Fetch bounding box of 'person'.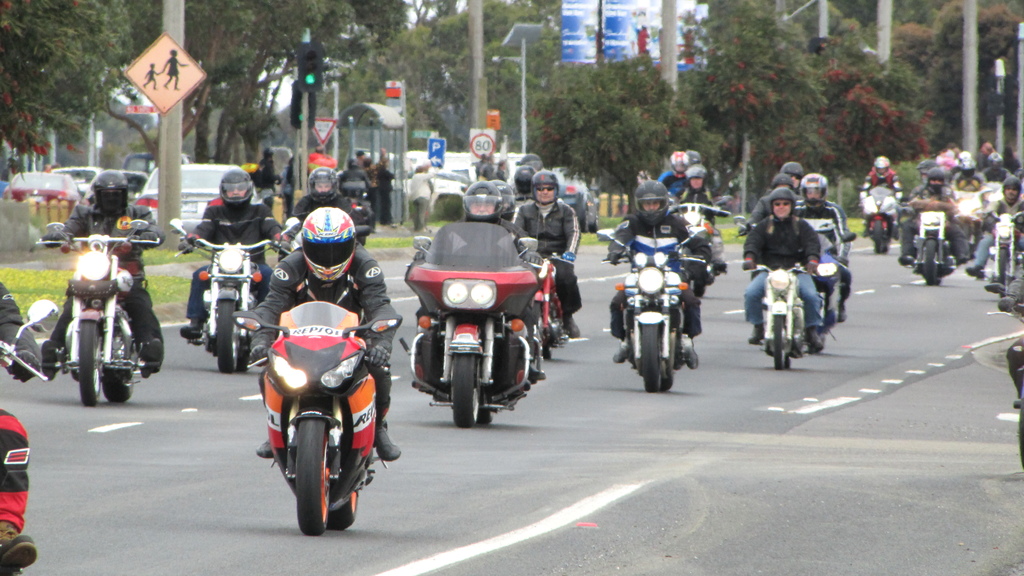
Bbox: [58,202,163,380].
